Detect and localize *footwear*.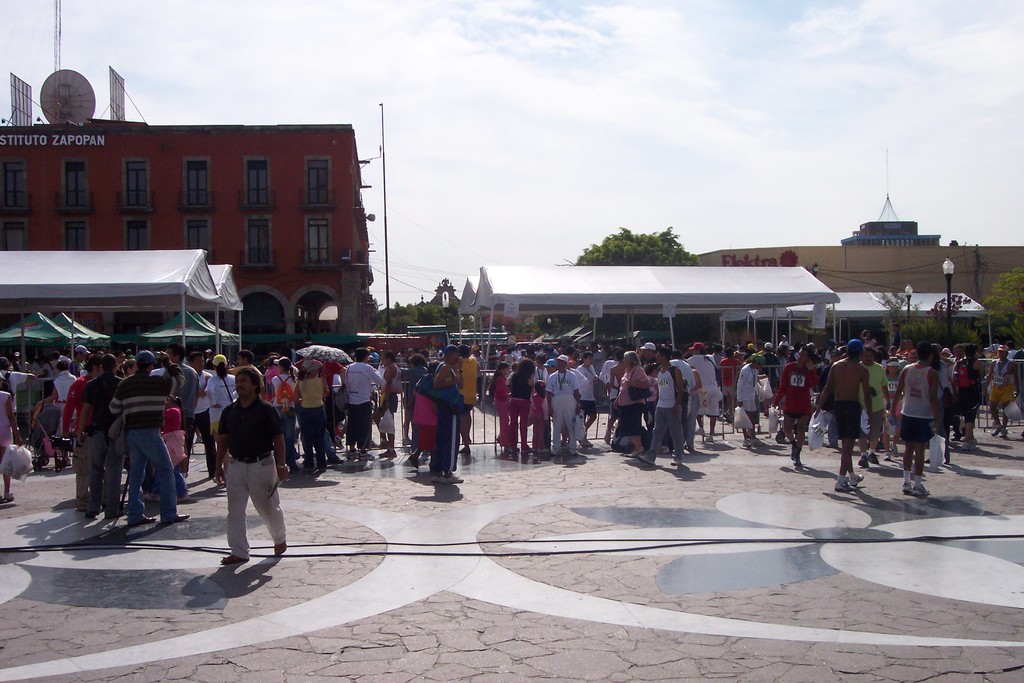
Localized at box(961, 441, 976, 448).
